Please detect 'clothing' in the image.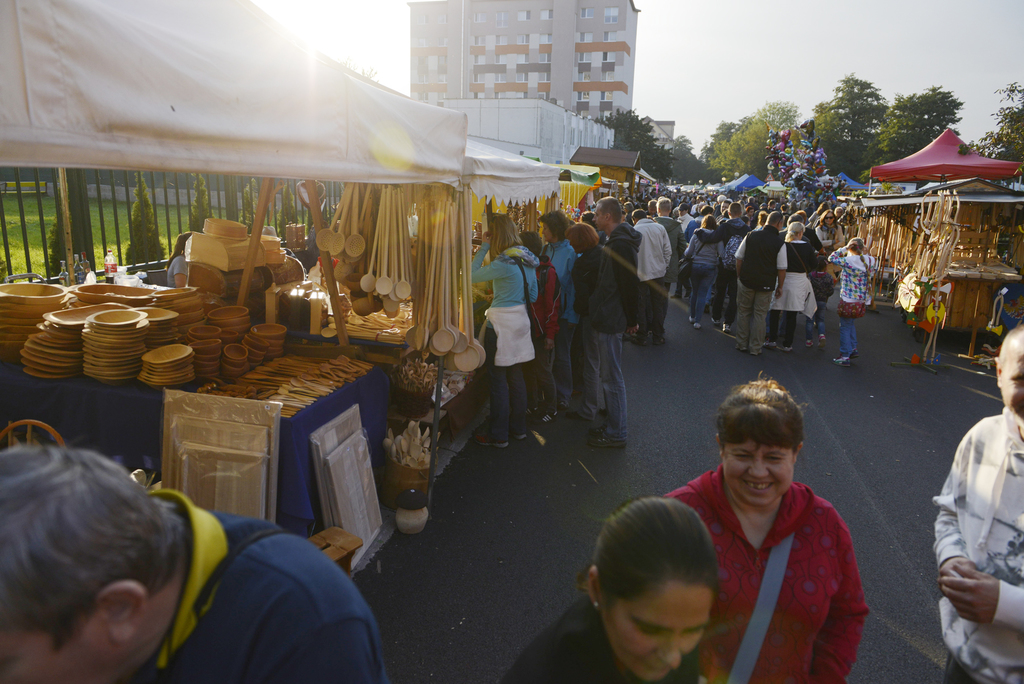
box(717, 217, 748, 313).
